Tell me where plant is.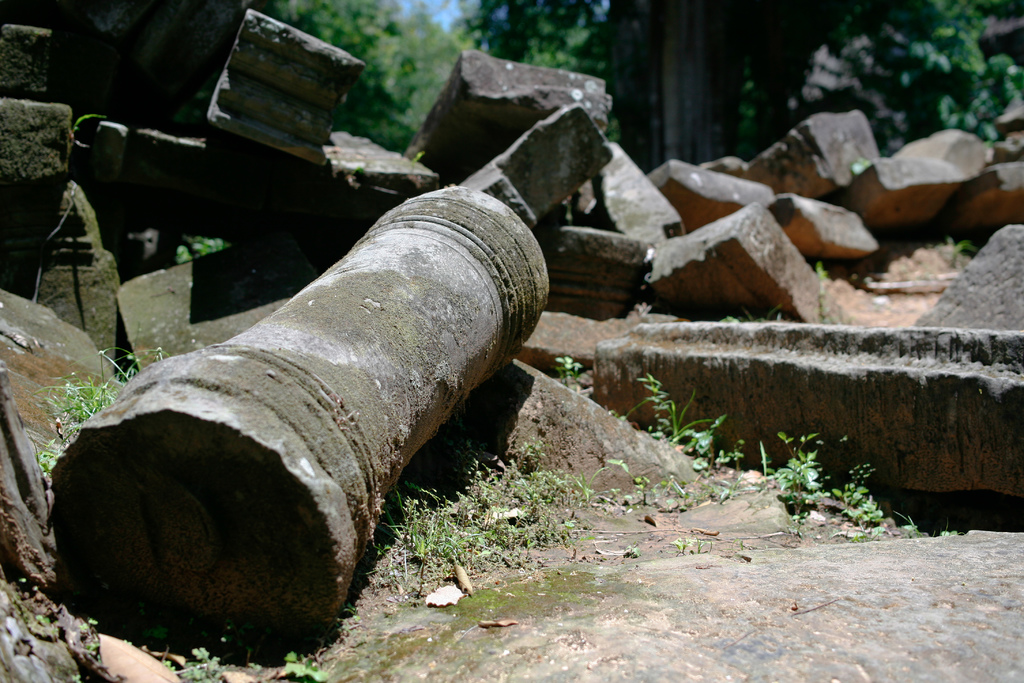
plant is at locate(551, 352, 582, 399).
